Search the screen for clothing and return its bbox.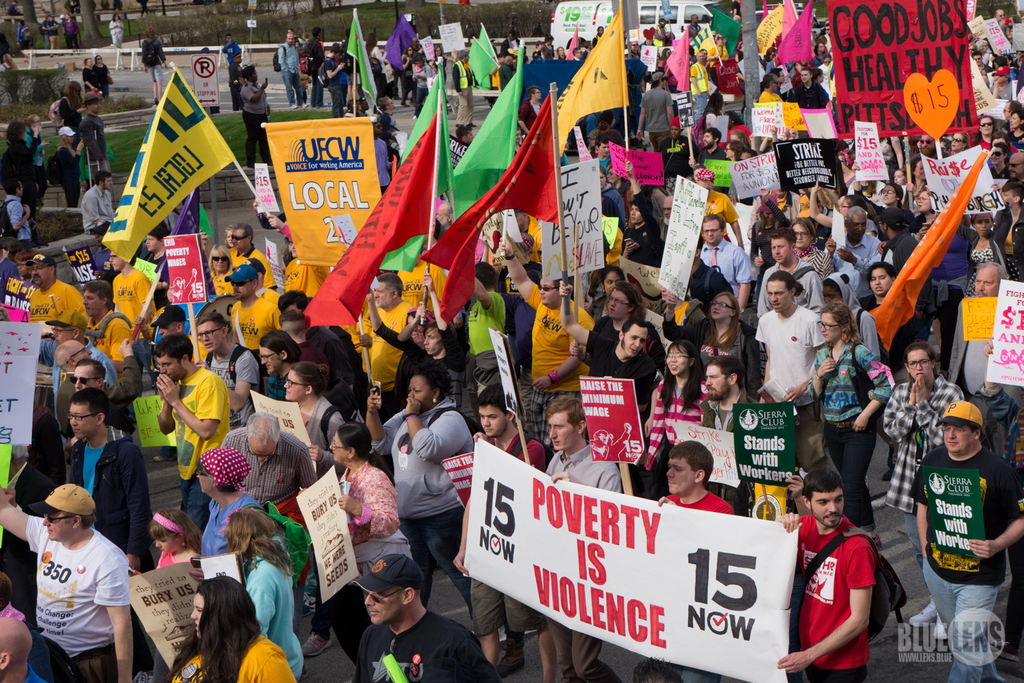
Found: (655,25,664,48).
